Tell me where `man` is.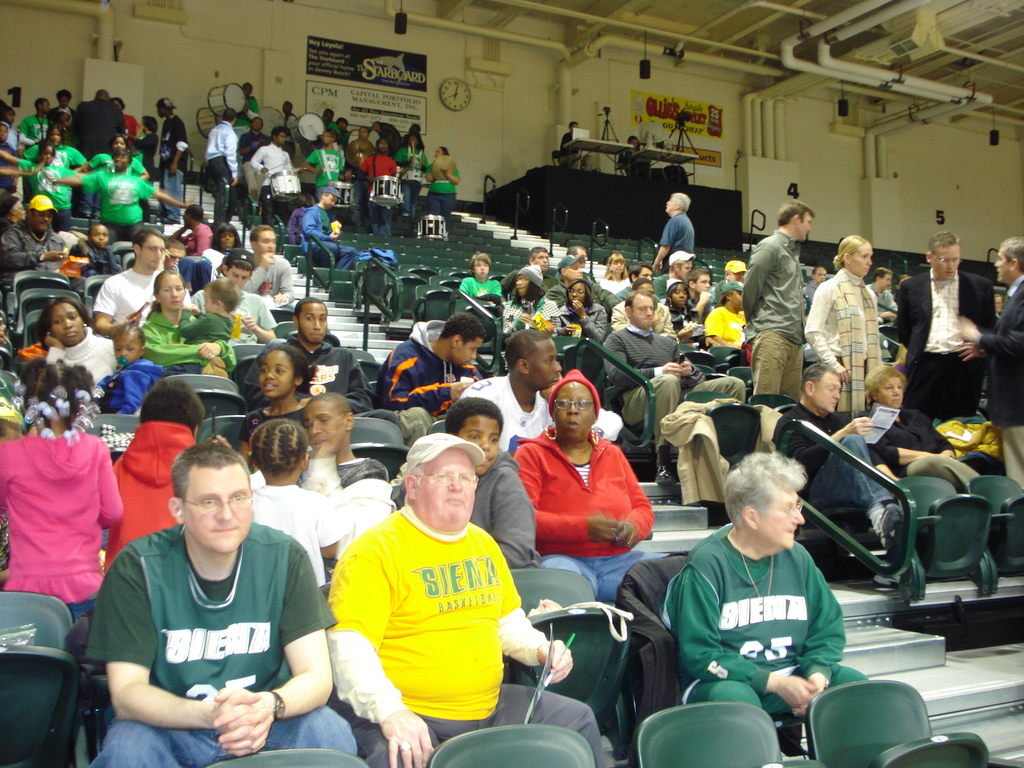
`man` is at pyautogui.locateOnScreen(377, 307, 484, 450).
